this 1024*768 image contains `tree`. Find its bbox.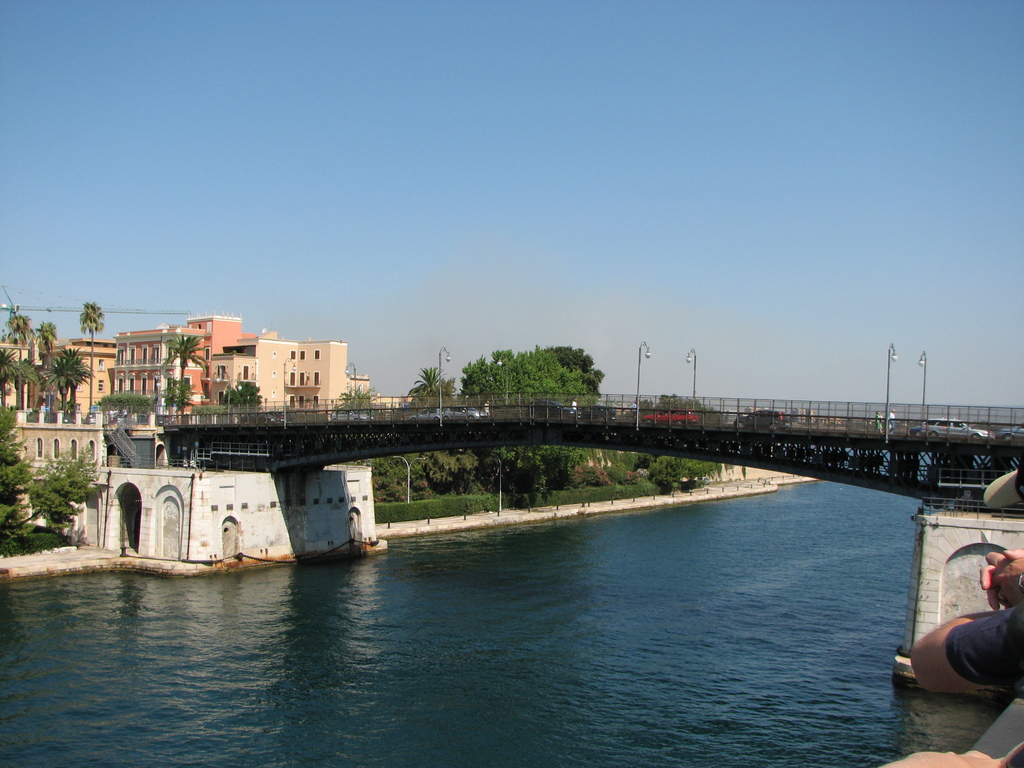
x1=157, y1=373, x2=201, y2=422.
